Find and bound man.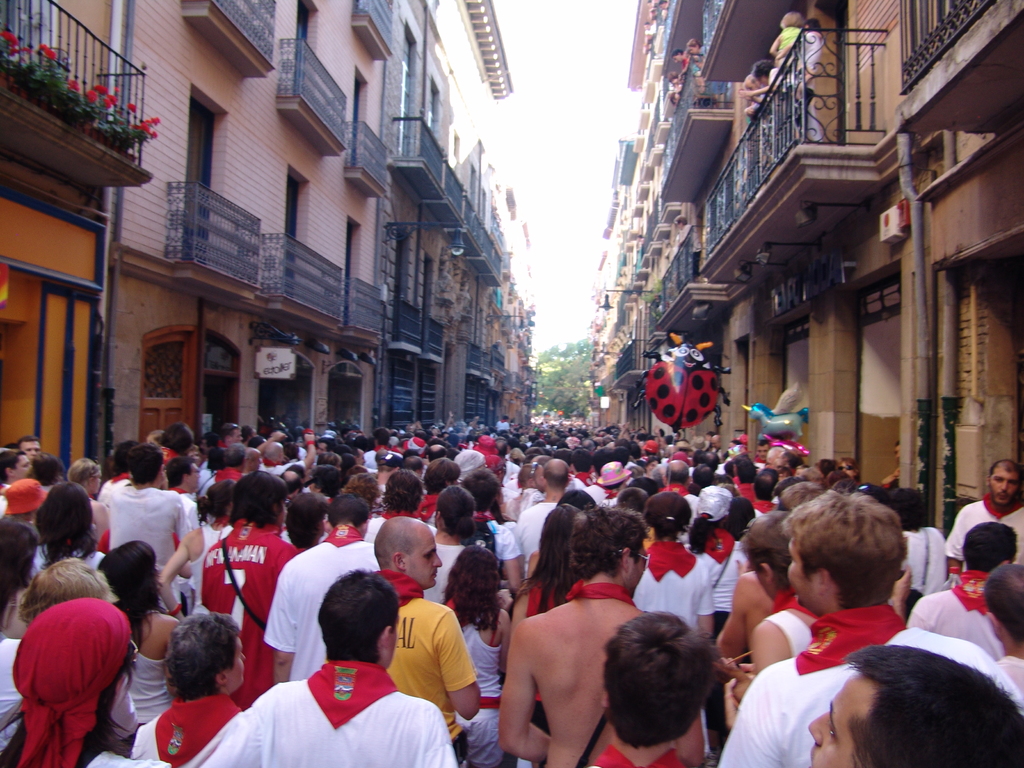
Bound: (713,494,1023,767).
